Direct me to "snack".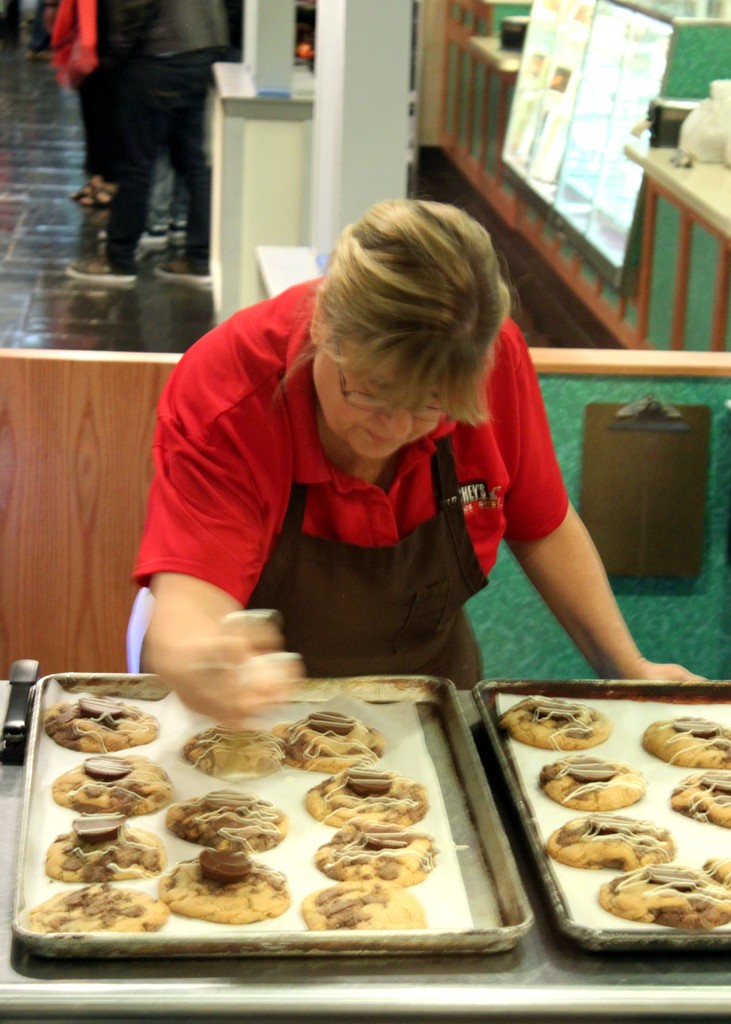
Direction: (x1=182, y1=727, x2=287, y2=781).
